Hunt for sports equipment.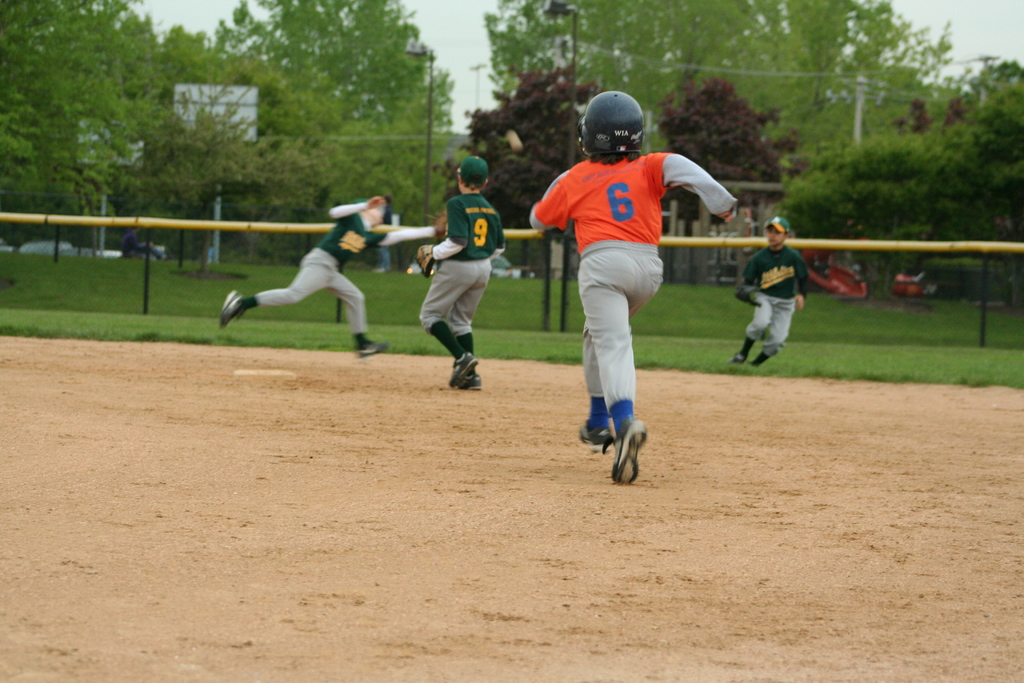
Hunted down at Rect(611, 416, 646, 486).
